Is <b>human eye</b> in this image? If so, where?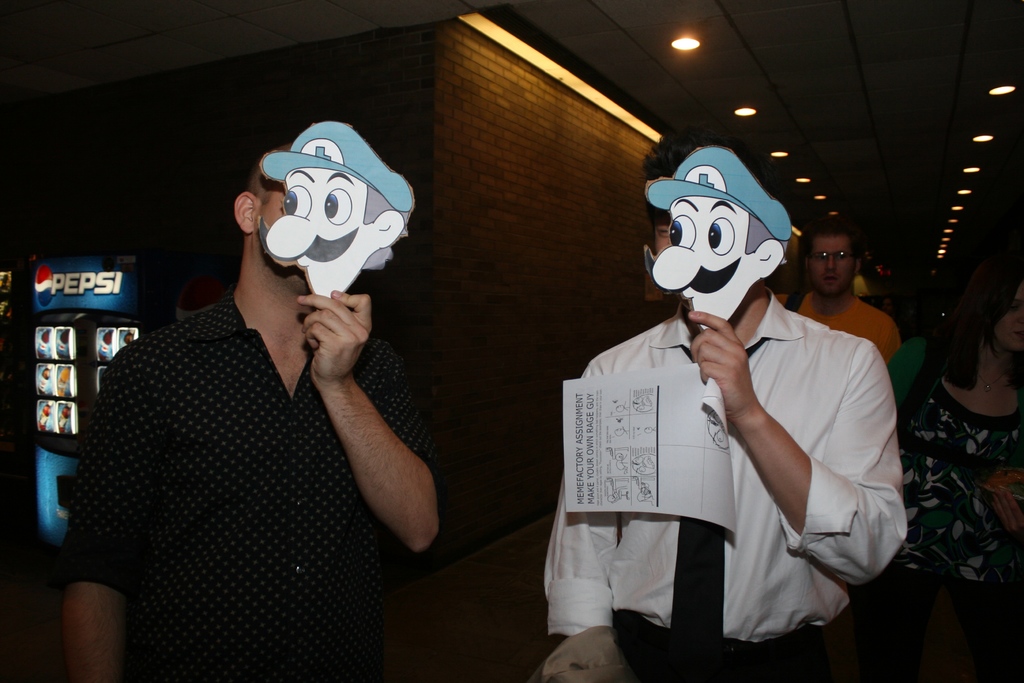
Yes, at BBox(666, 211, 695, 248).
